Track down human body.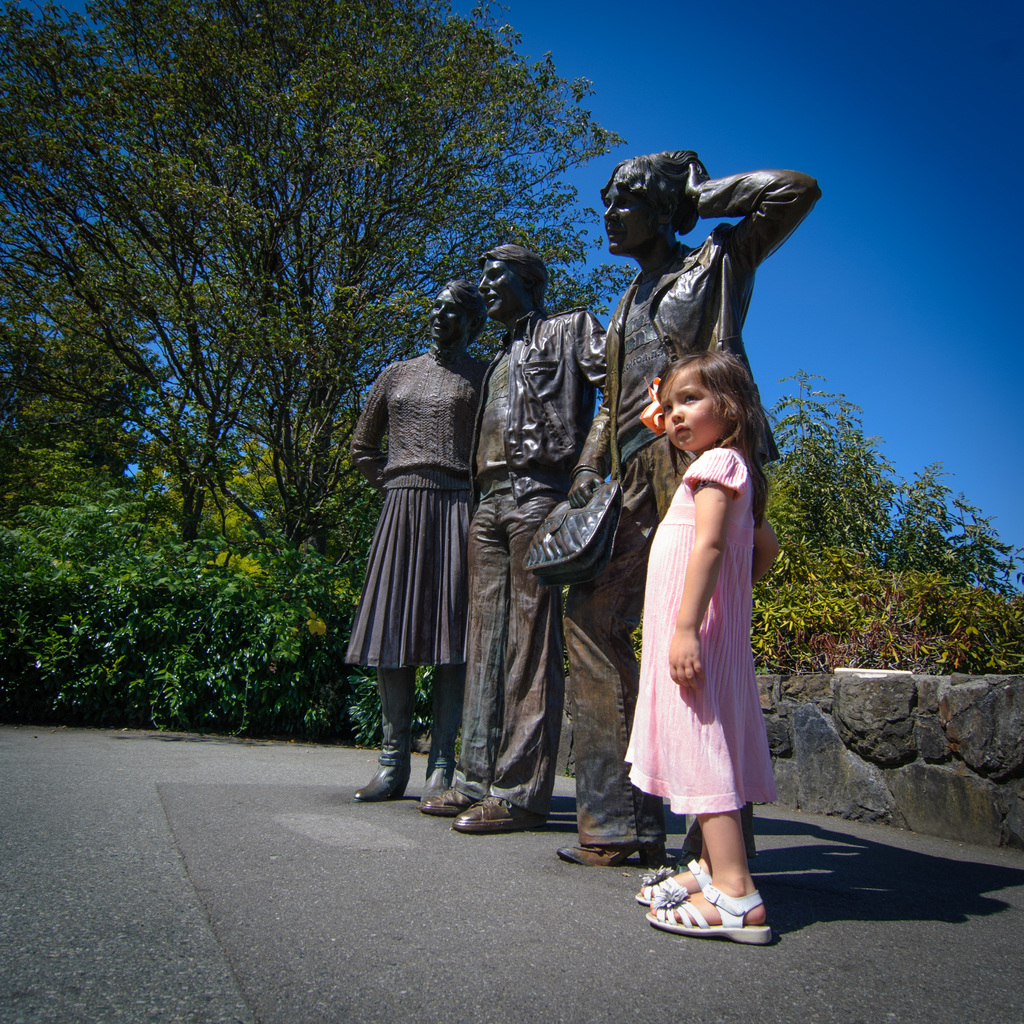
Tracked to 410,237,632,847.
